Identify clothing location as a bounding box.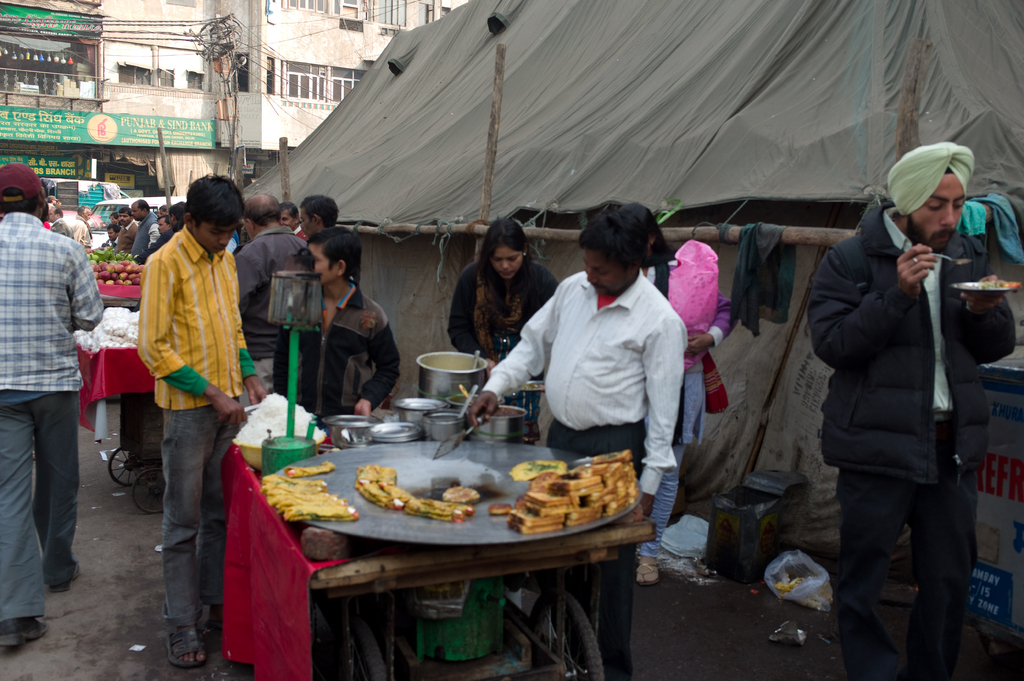
rect(135, 227, 176, 266).
